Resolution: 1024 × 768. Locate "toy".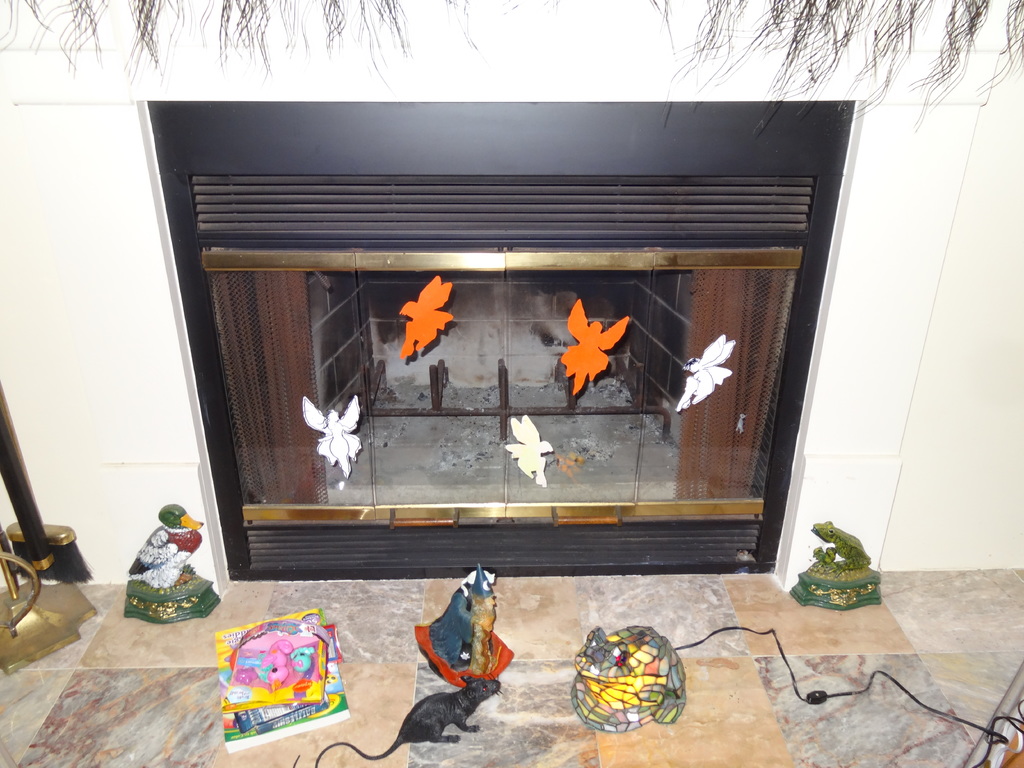
crop(571, 621, 689, 730).
